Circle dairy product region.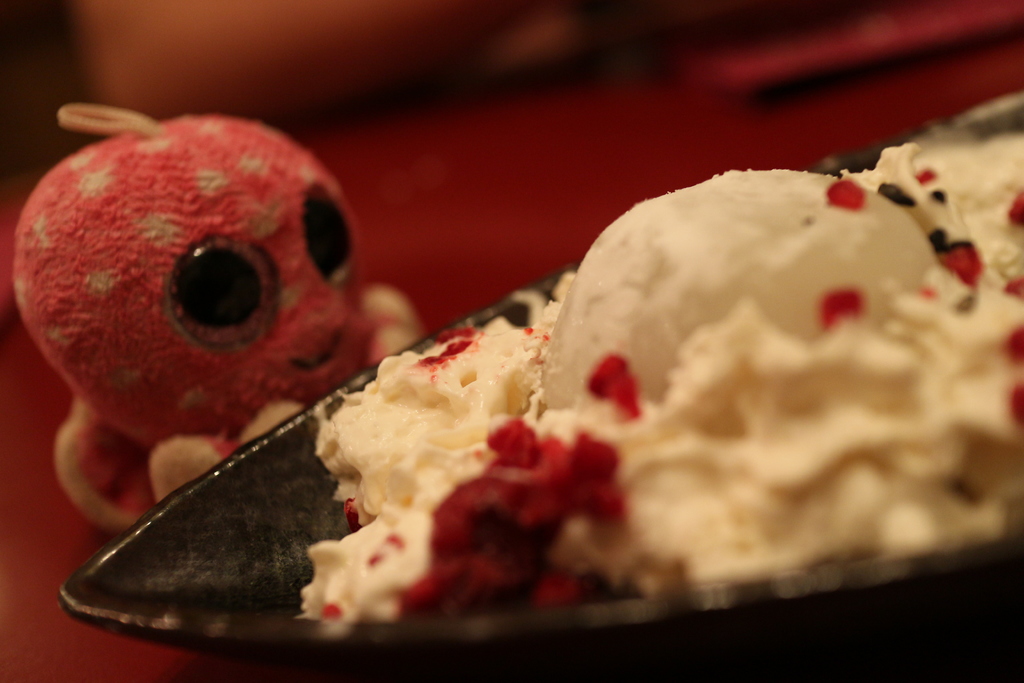
Region: <region>900, 131, 1023, 432</region>.
